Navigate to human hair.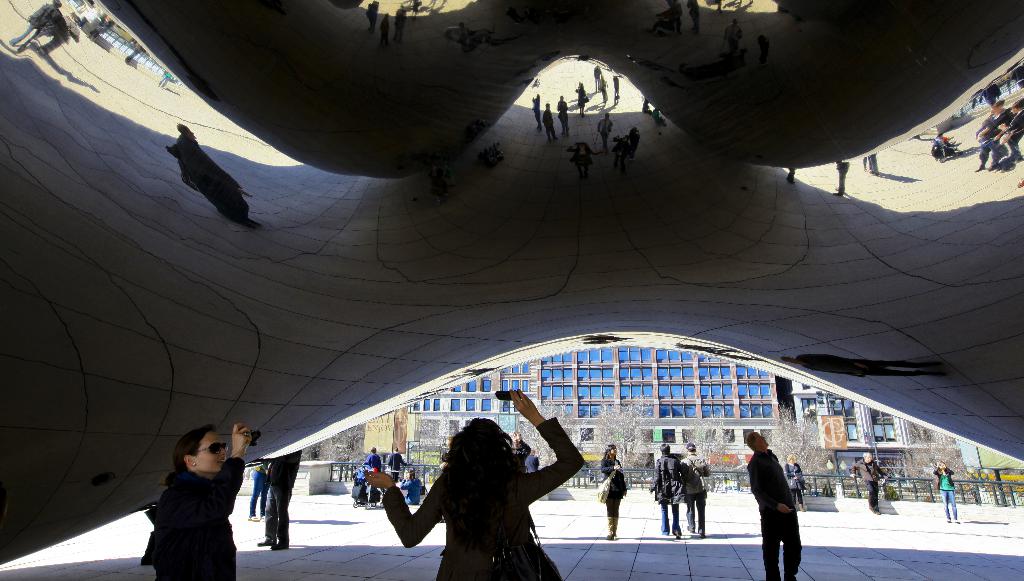
Navigation target: [604, 446, 619, 461].
